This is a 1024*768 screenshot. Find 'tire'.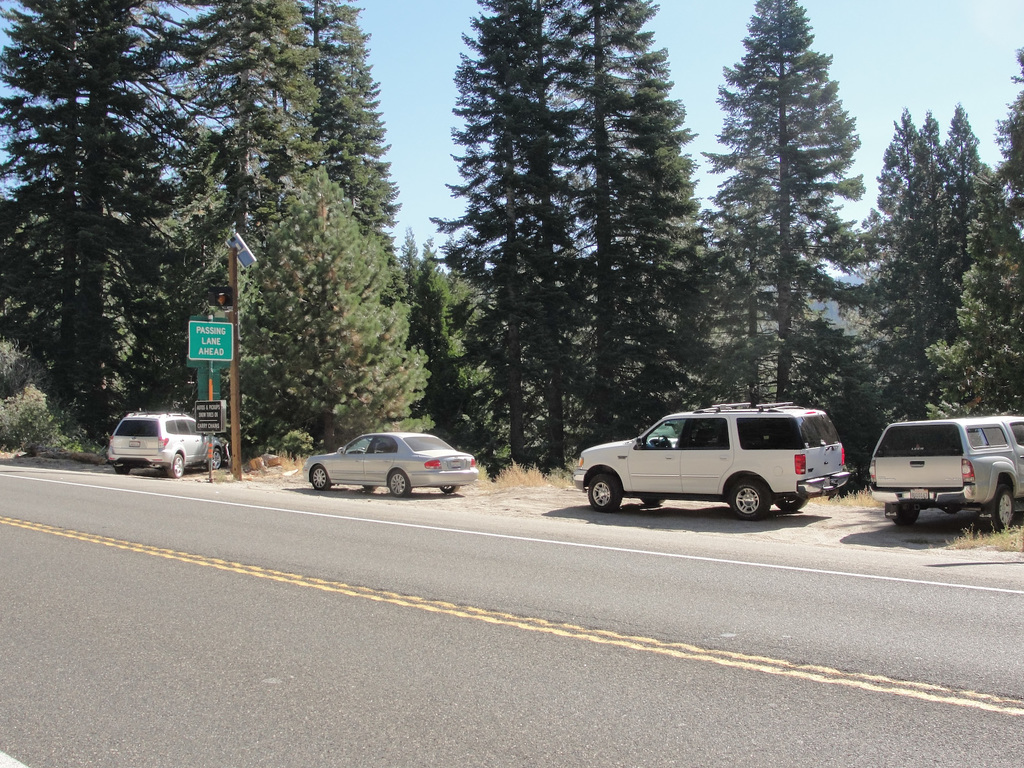
Bounding box: pyautogui.locateOnScreen(589, 476, 624, 511).
